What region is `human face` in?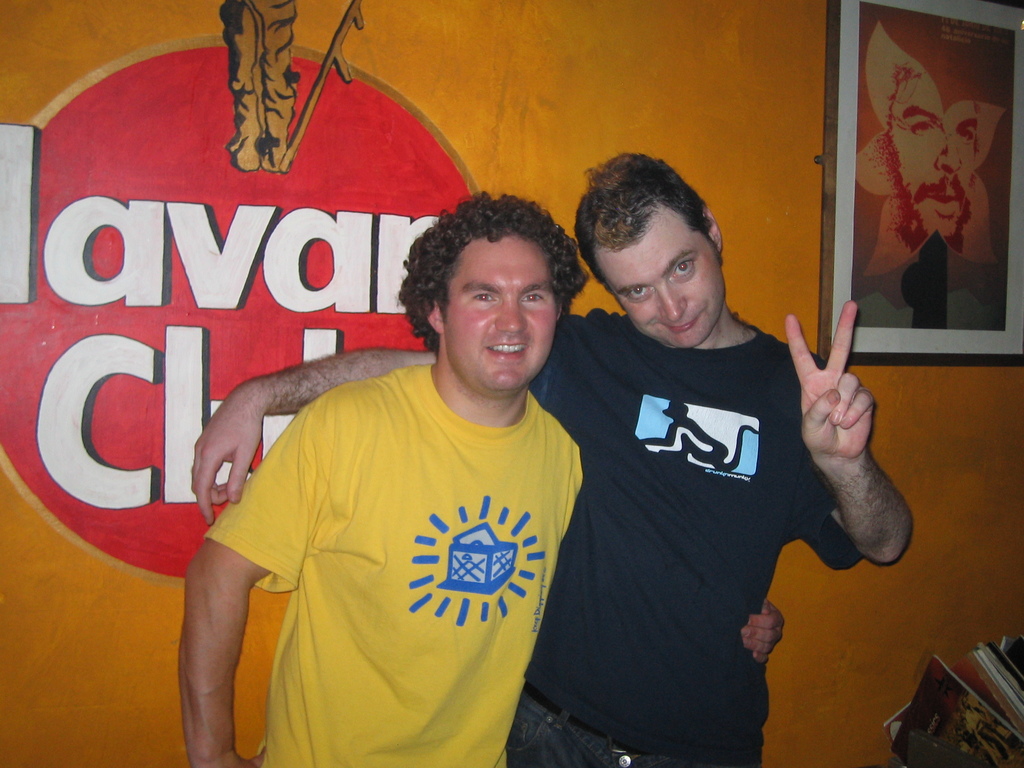
[440,230,555,395].
